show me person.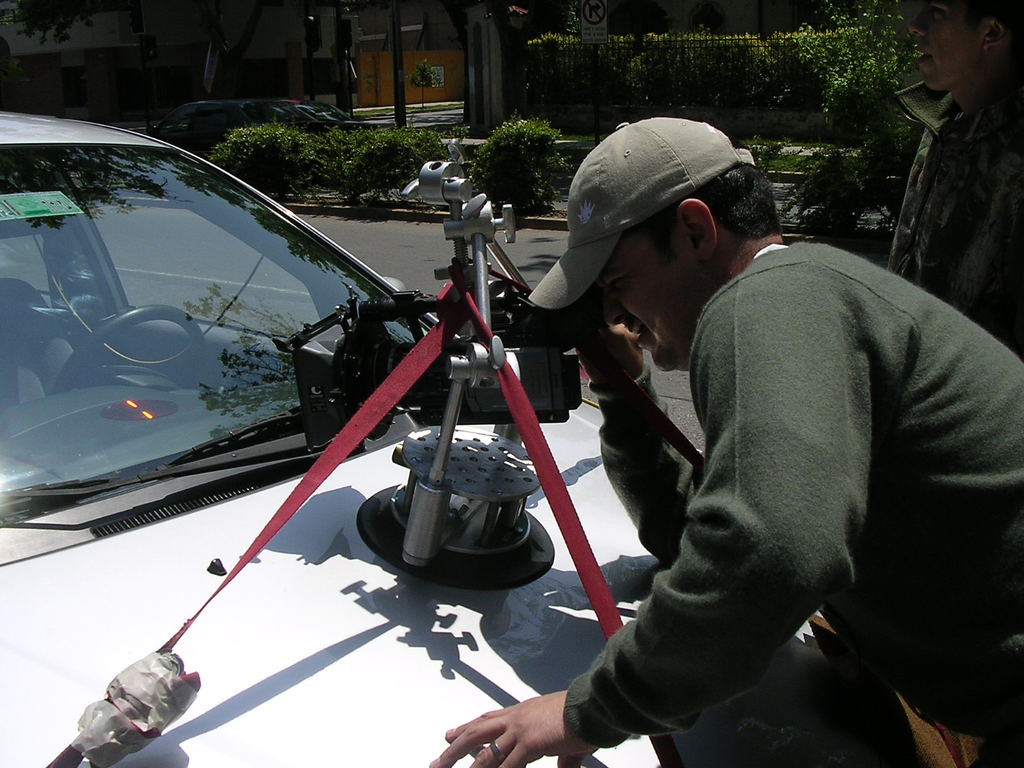
person is here: bbox(889, 0, 1020, 353).
